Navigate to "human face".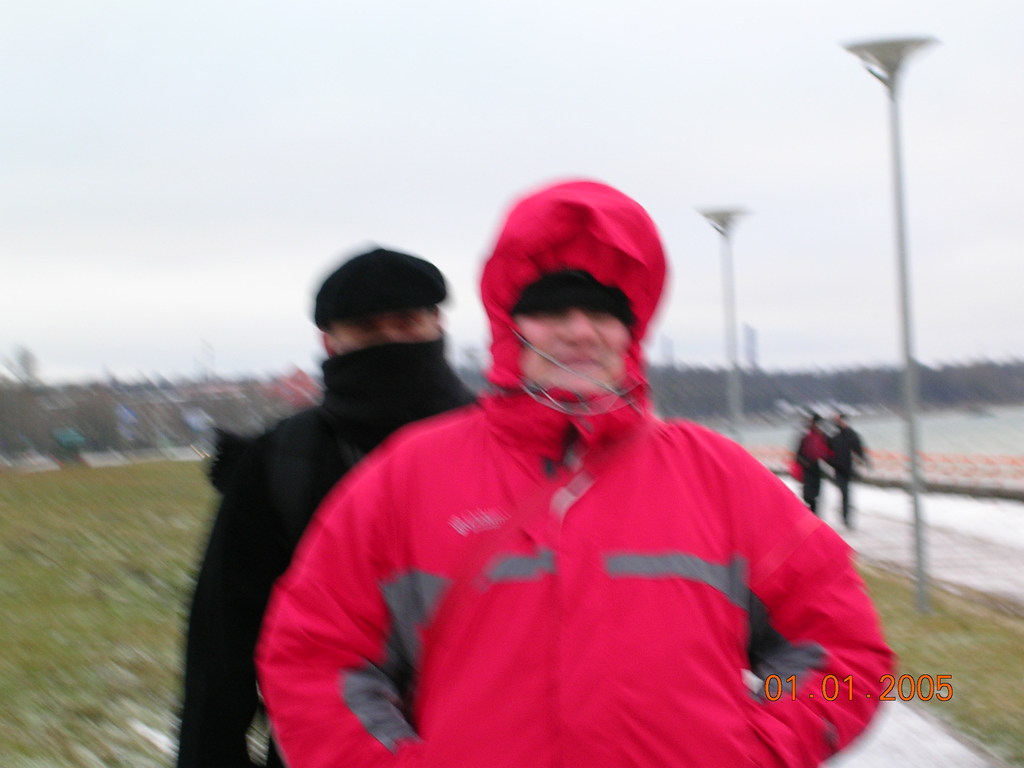
Navigation target: crop(332, 309, 442, 358).
